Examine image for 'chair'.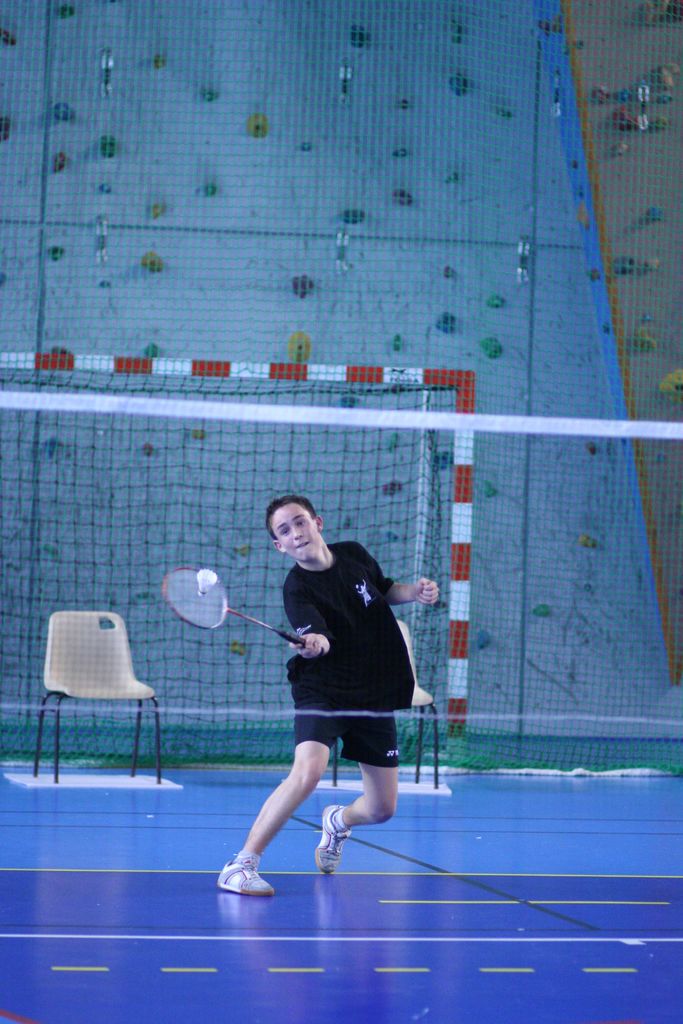
Examination result: pyautogui.locateOnScreen(331, 620, 439, 793).
